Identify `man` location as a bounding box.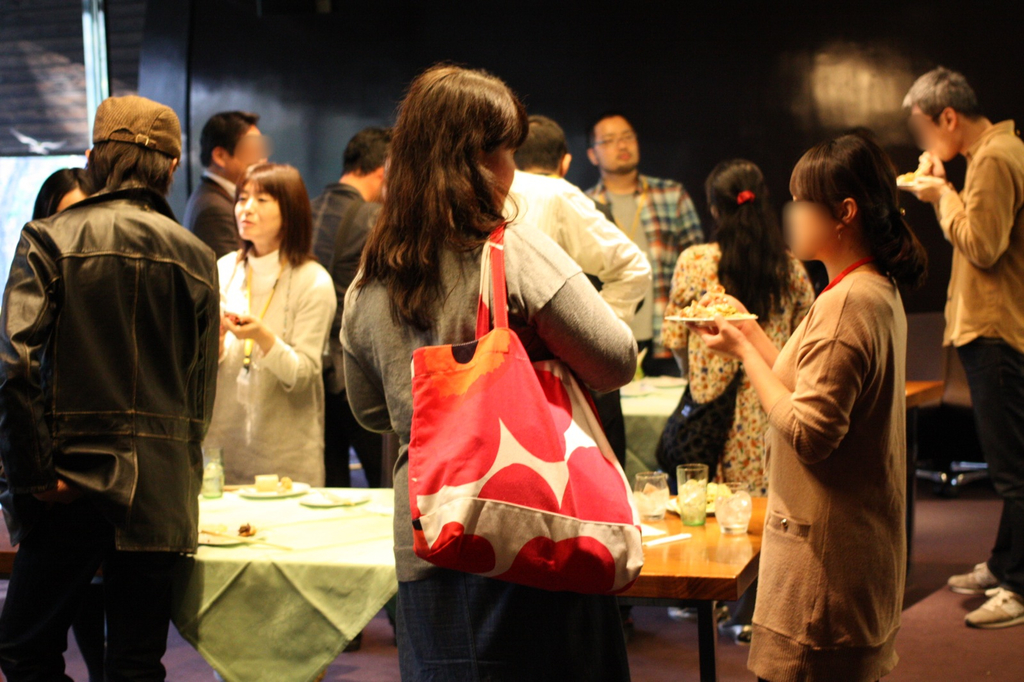
bbox=[891, 67, 1023, 635].
